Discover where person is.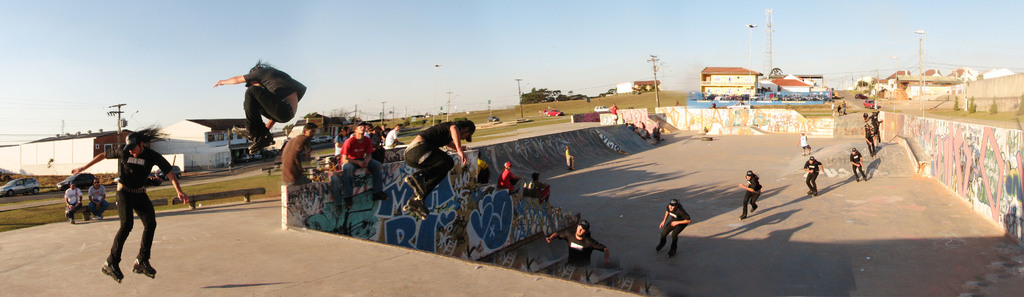
Discovered at [left=655, top=193, right=695, bottom=262].
